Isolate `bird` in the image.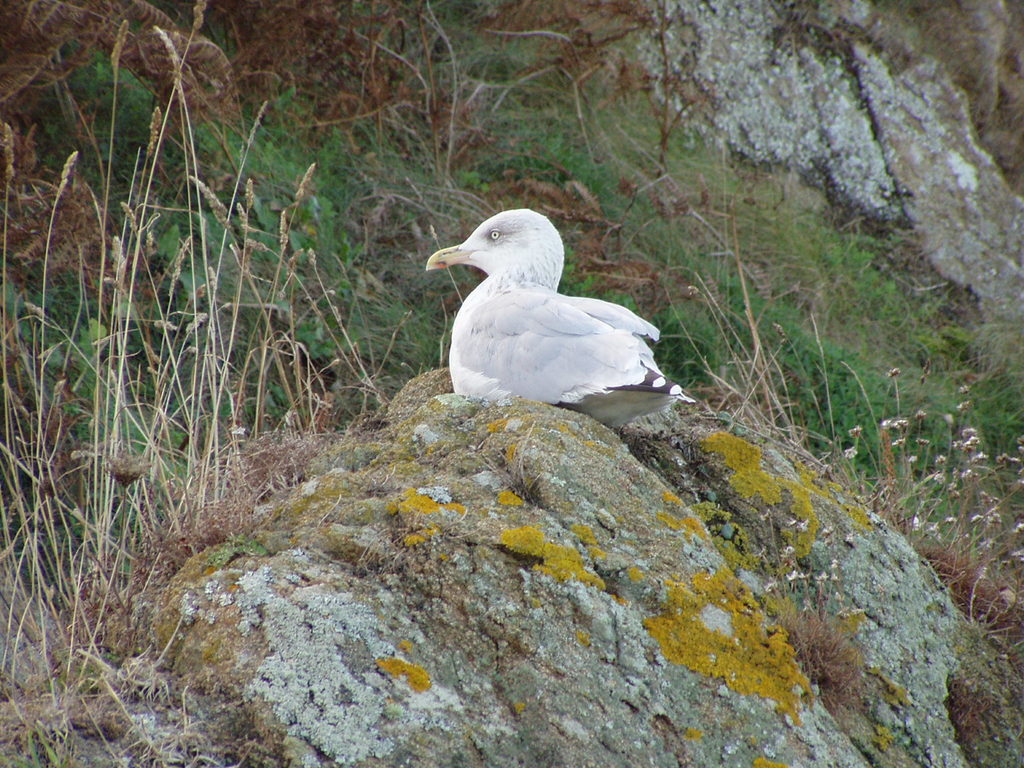
Isolated region: left=420, top=209, right=677, bottom=413.
